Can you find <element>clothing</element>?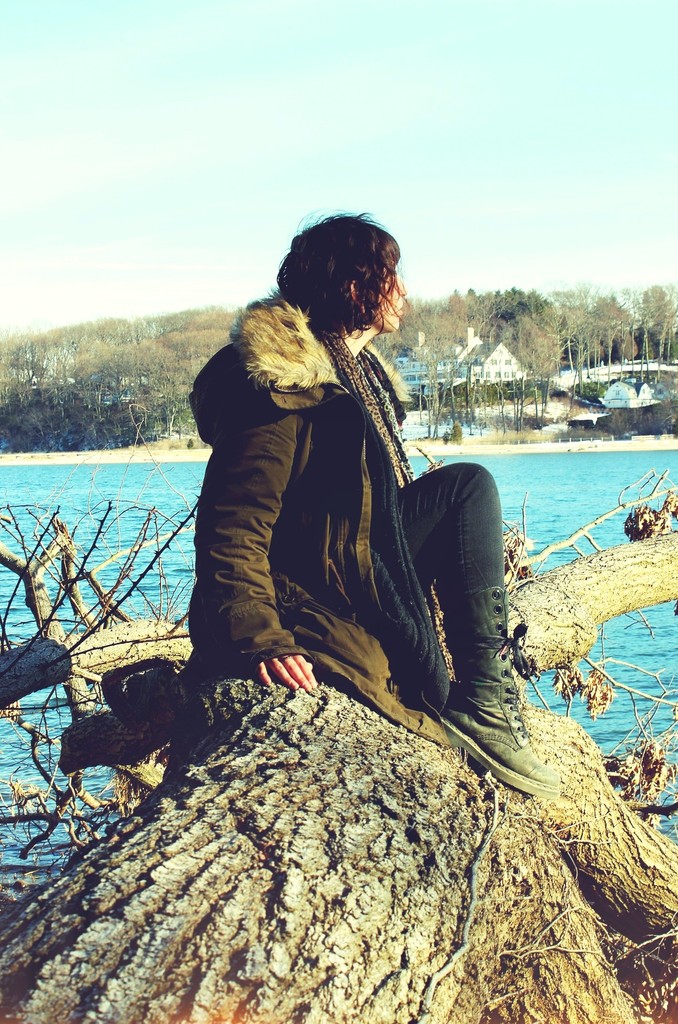
Yes, bounding box: <bbox>185, 290, 519, 753</bbox>.
